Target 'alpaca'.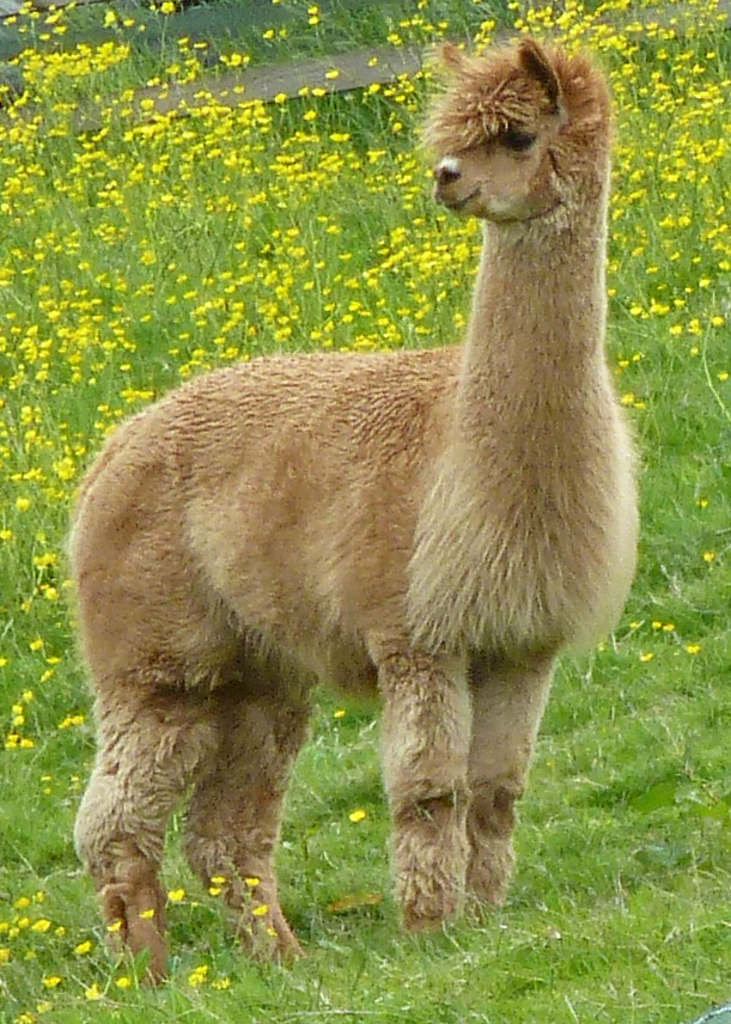
Target region: select_region(65, 32, 644, 992).
